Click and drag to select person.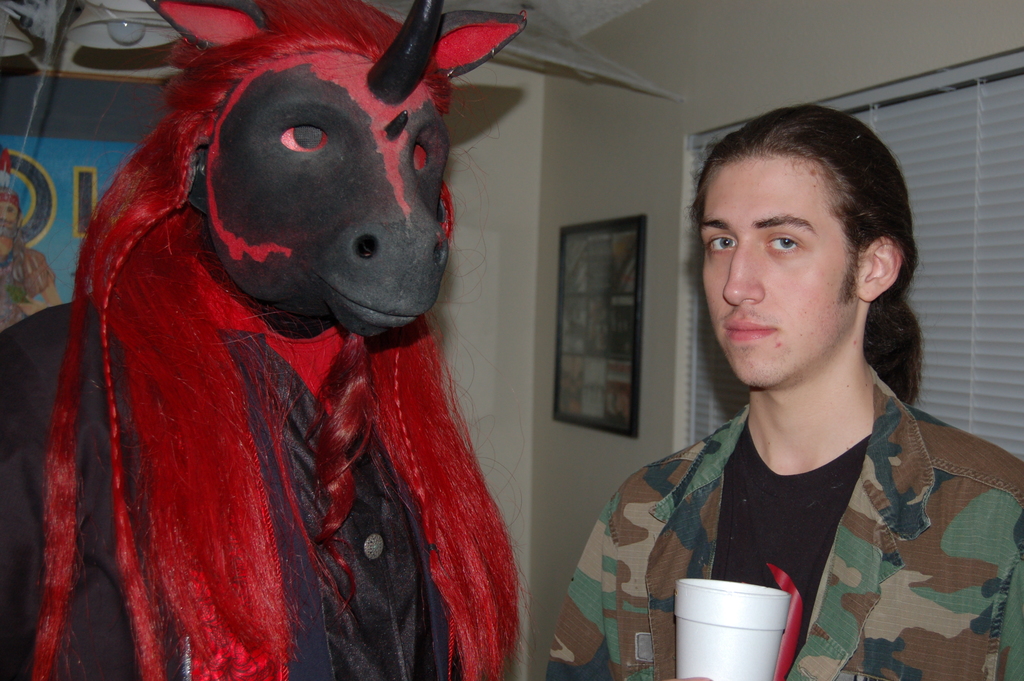
Selection: (left=577, top=94, right=996, bottom=680).
